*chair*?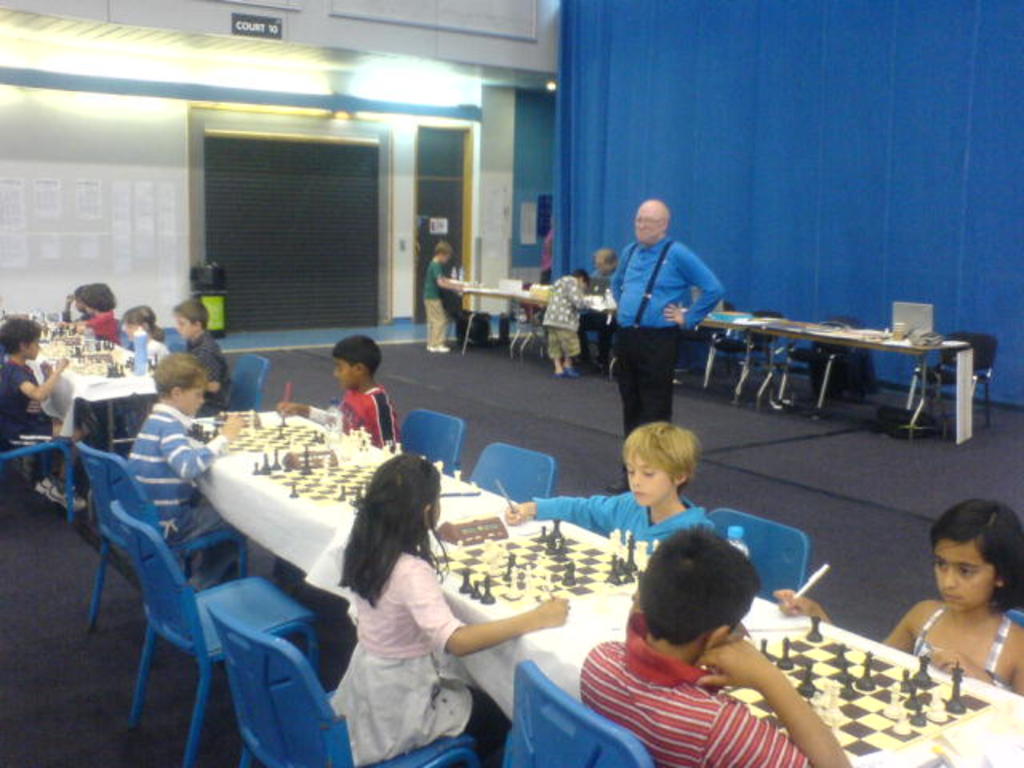
x1=709 y1=504 x2=811 y2=605
